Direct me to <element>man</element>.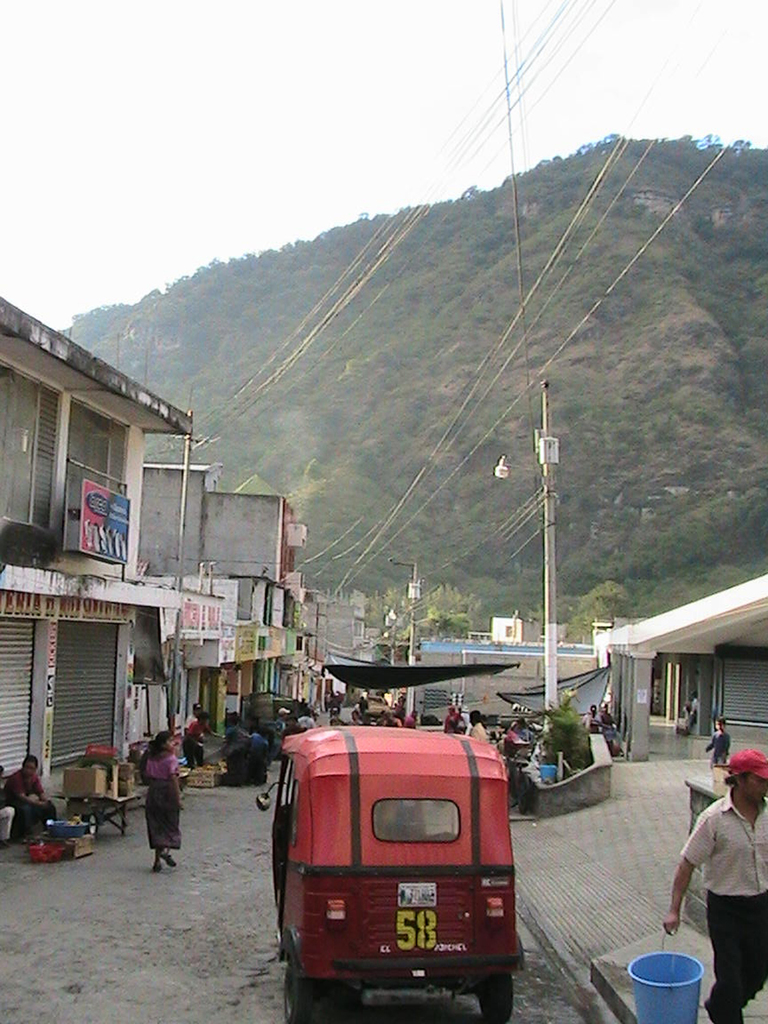
Direction: [292,709,321,742].
